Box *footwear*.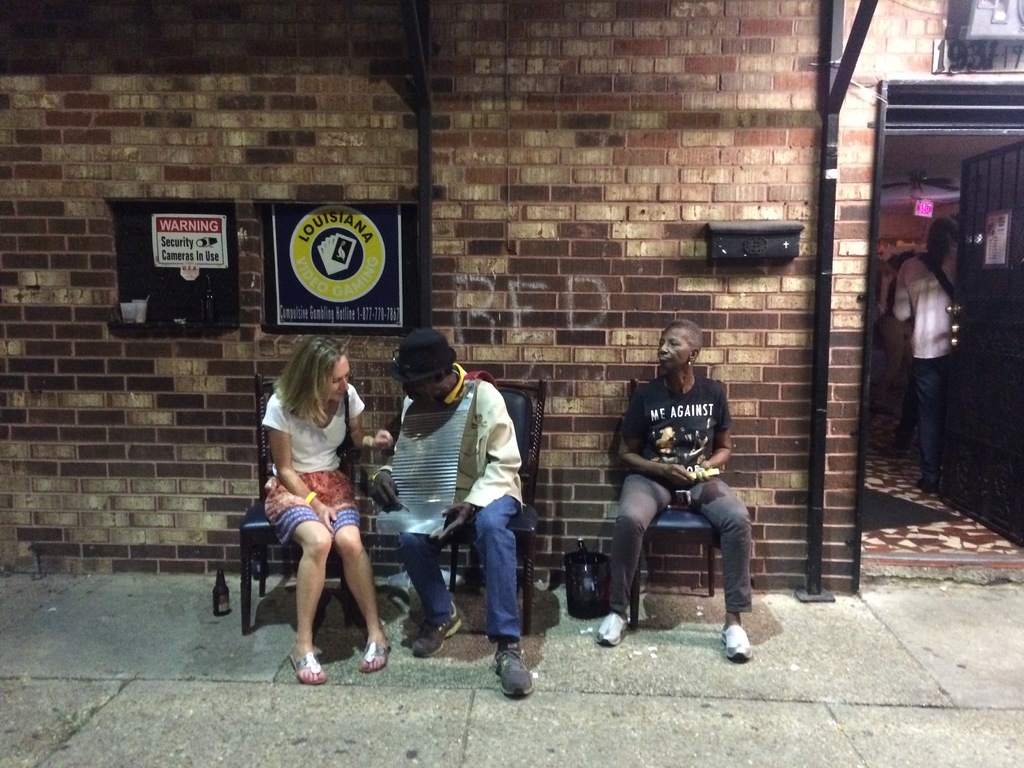
crop(493, 639, 535, 703).
